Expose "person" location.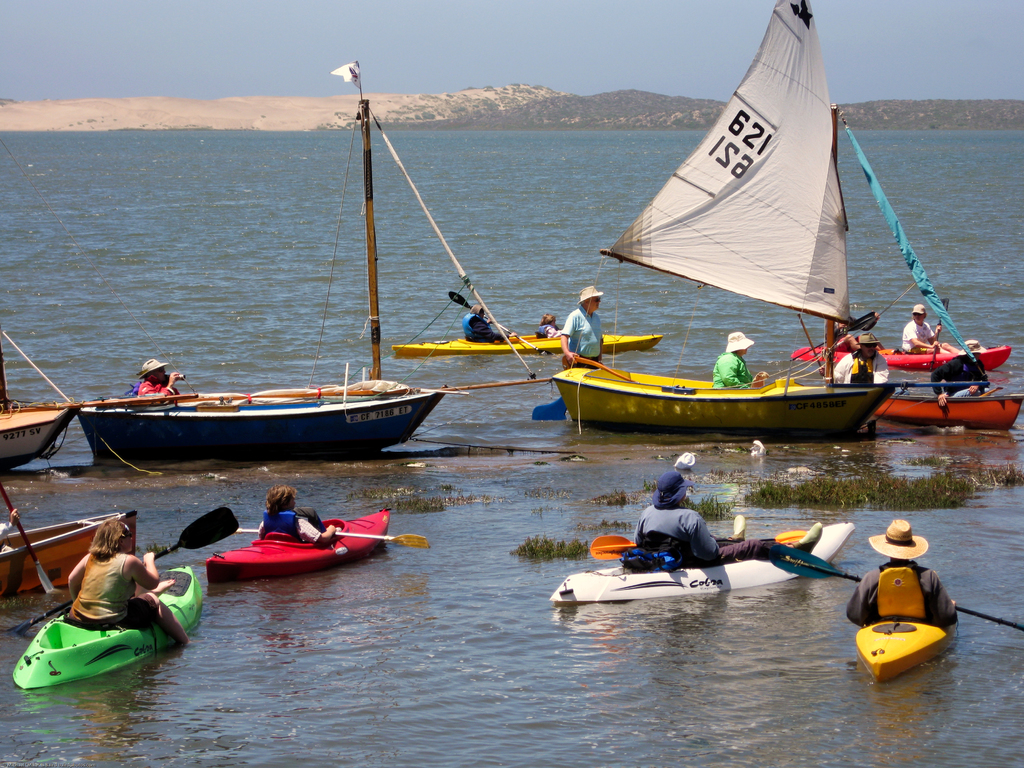
Exposed at [left=131, top=362, right=180, bottom=411].
